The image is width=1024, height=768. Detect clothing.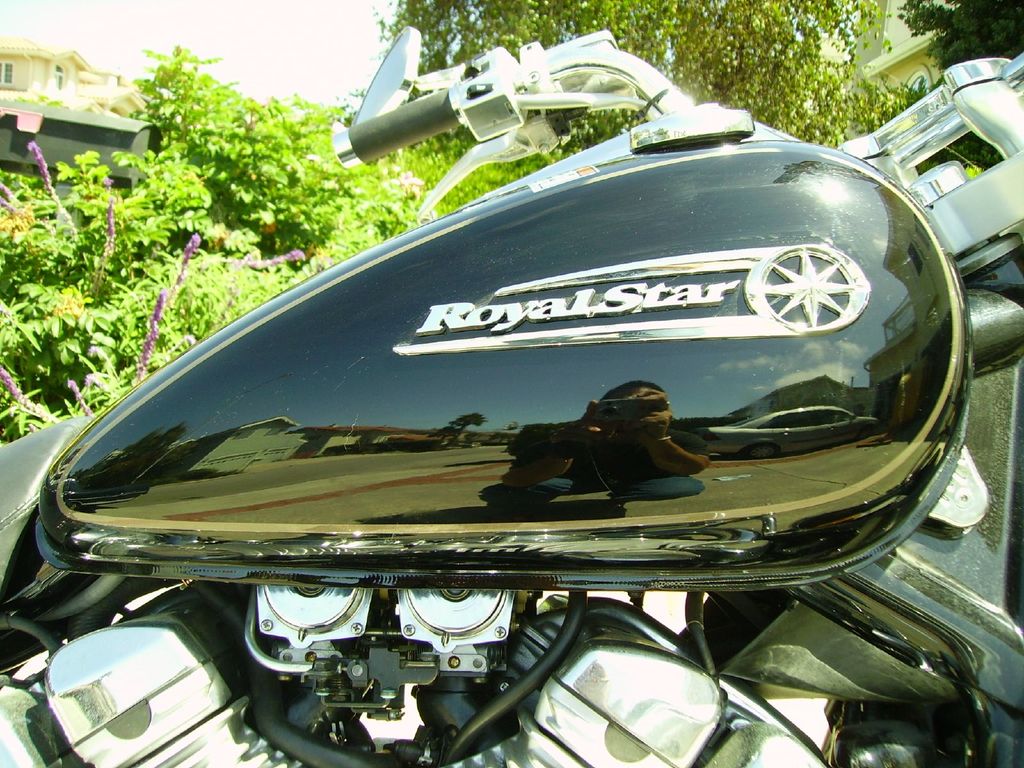
Detection: 476, 415, 705, 507.
